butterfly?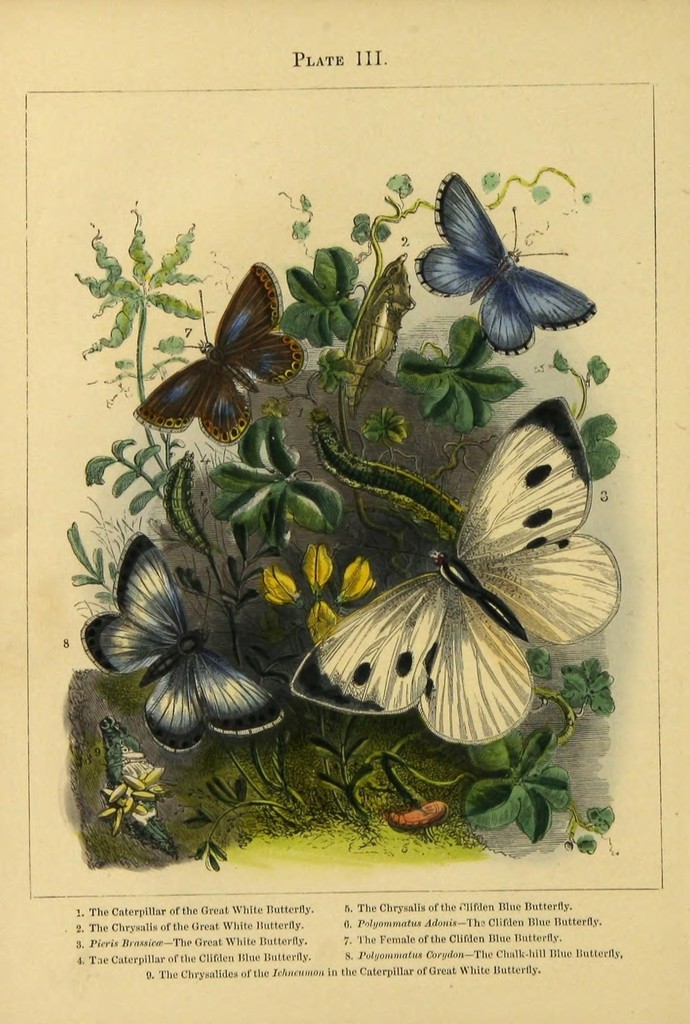
299/395/612/748
